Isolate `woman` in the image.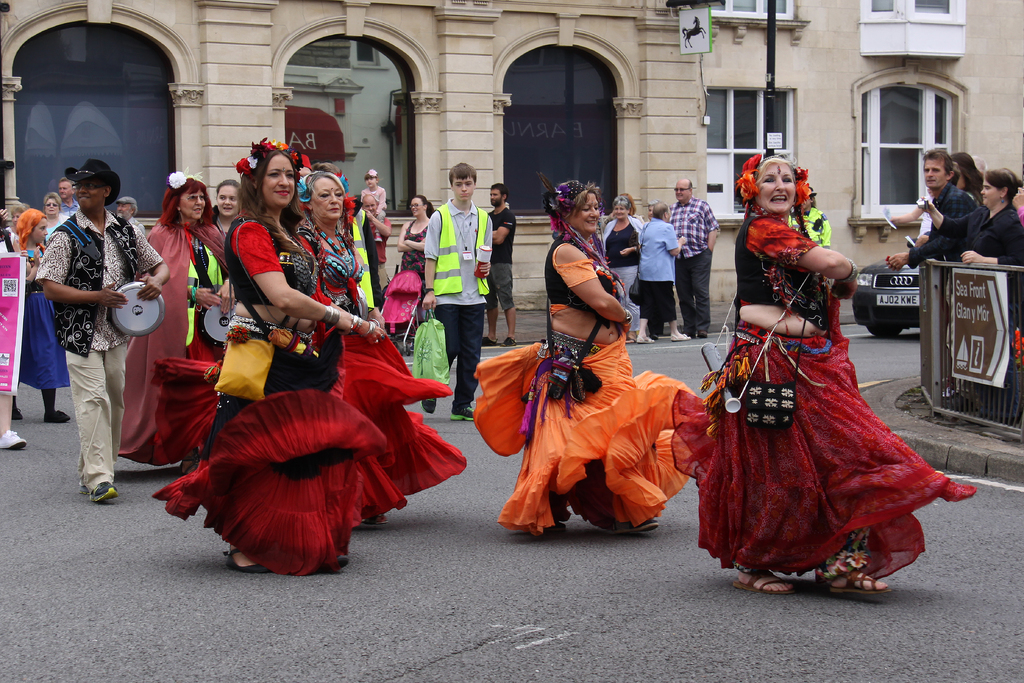
Isolated region: pyautogui.locateOnScreen(120, 179, 226, 473).
